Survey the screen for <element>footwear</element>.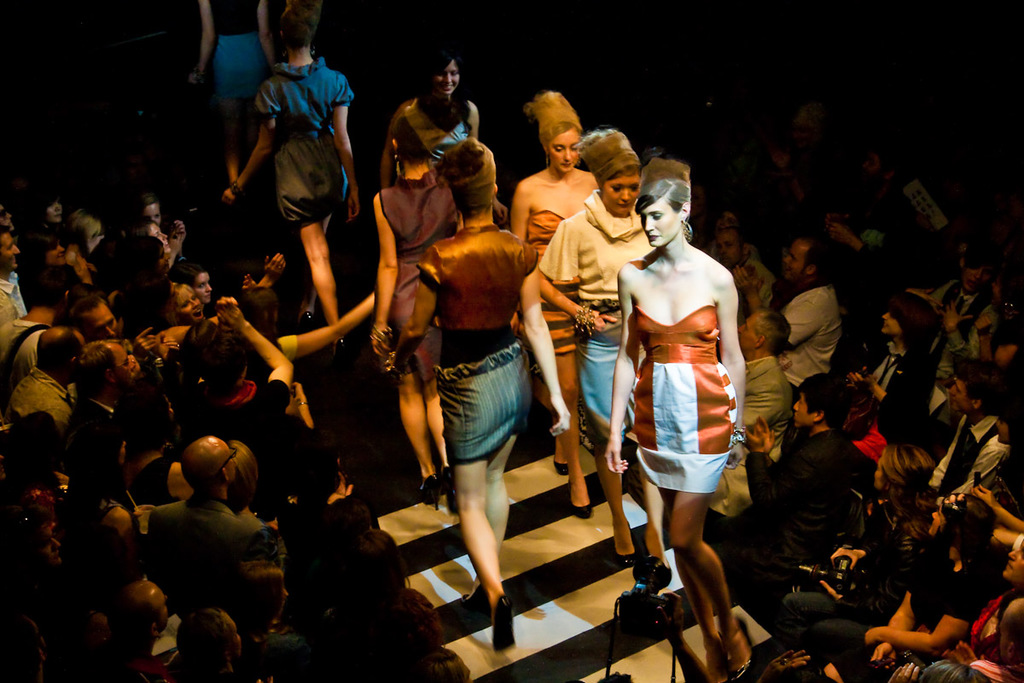
Survey found: [left=573, top=501, right=590, bottom=521].
